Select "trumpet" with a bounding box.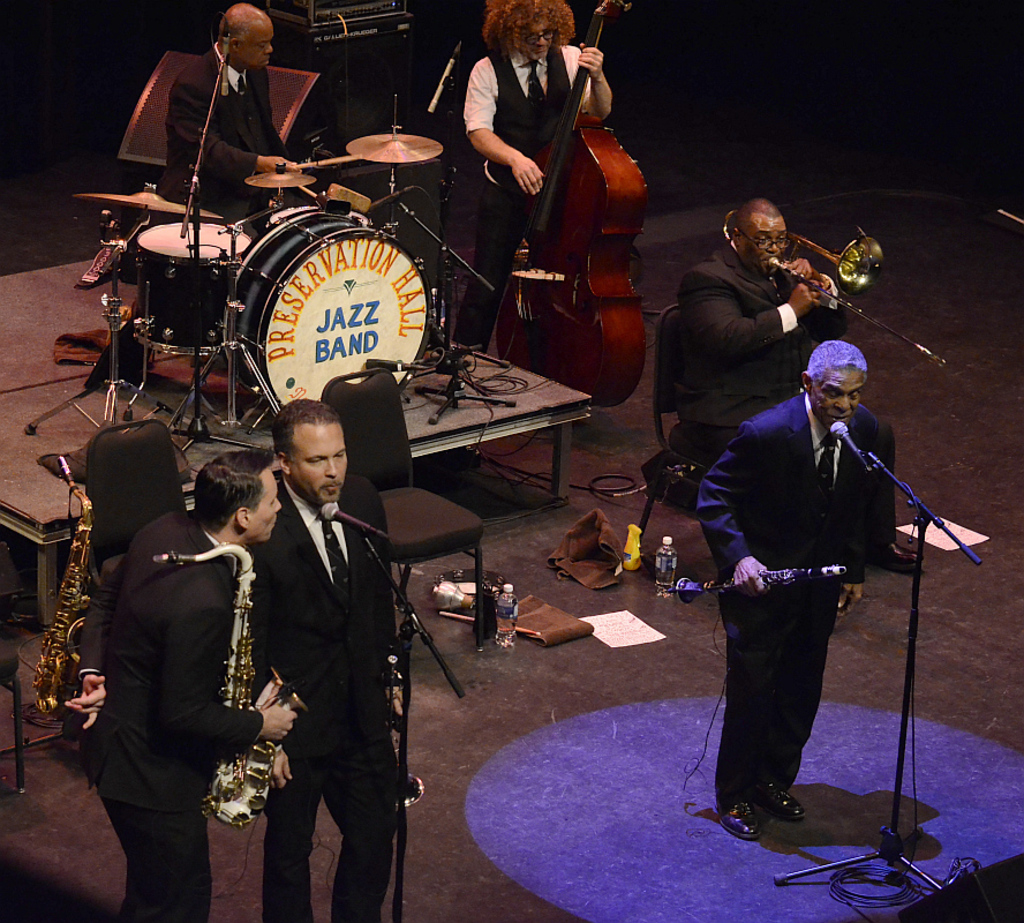
(155, 546, 306, 818).
